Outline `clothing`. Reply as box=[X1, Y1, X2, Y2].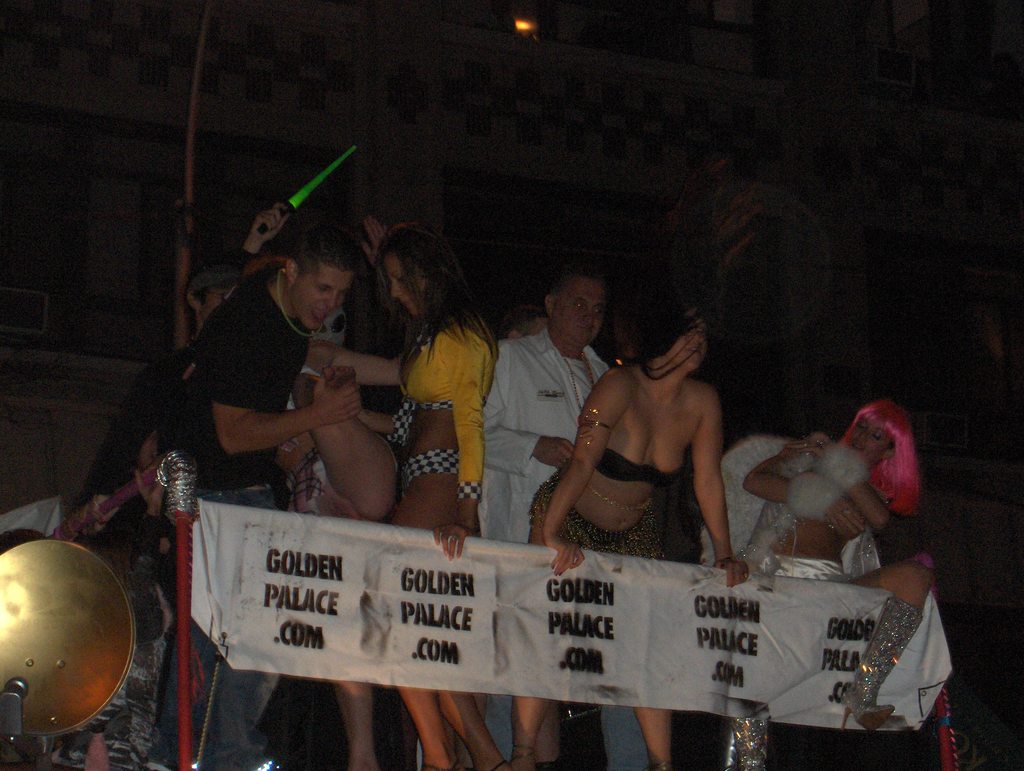
box=[579, 442, 685, 483].
